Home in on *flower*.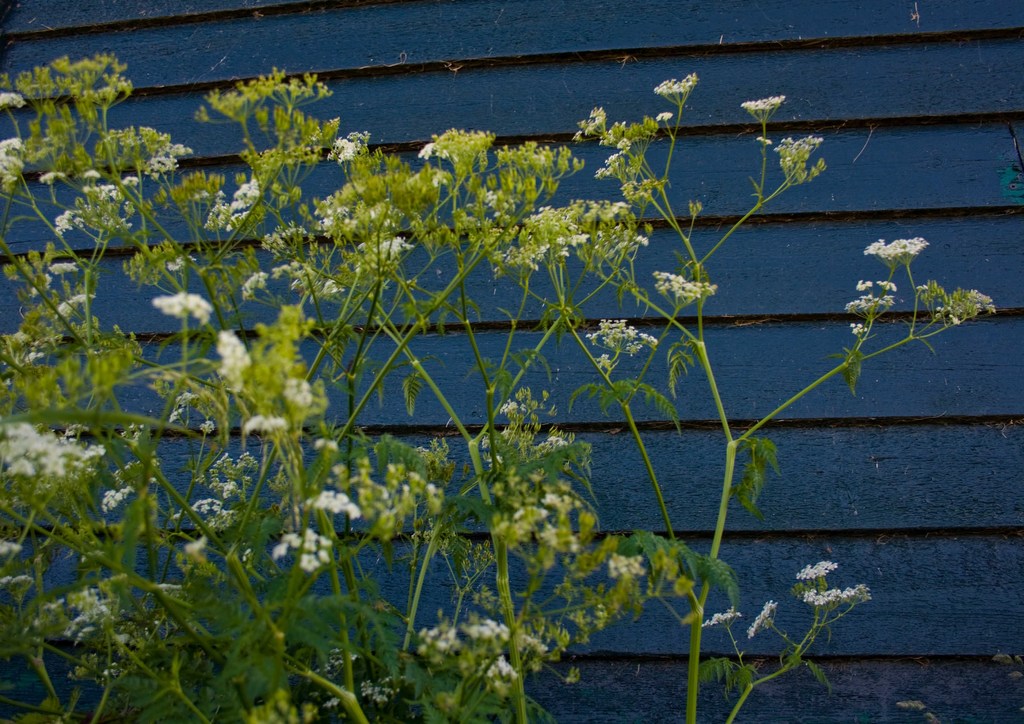
Homed in at bbox(592, 314, 663, 382).
